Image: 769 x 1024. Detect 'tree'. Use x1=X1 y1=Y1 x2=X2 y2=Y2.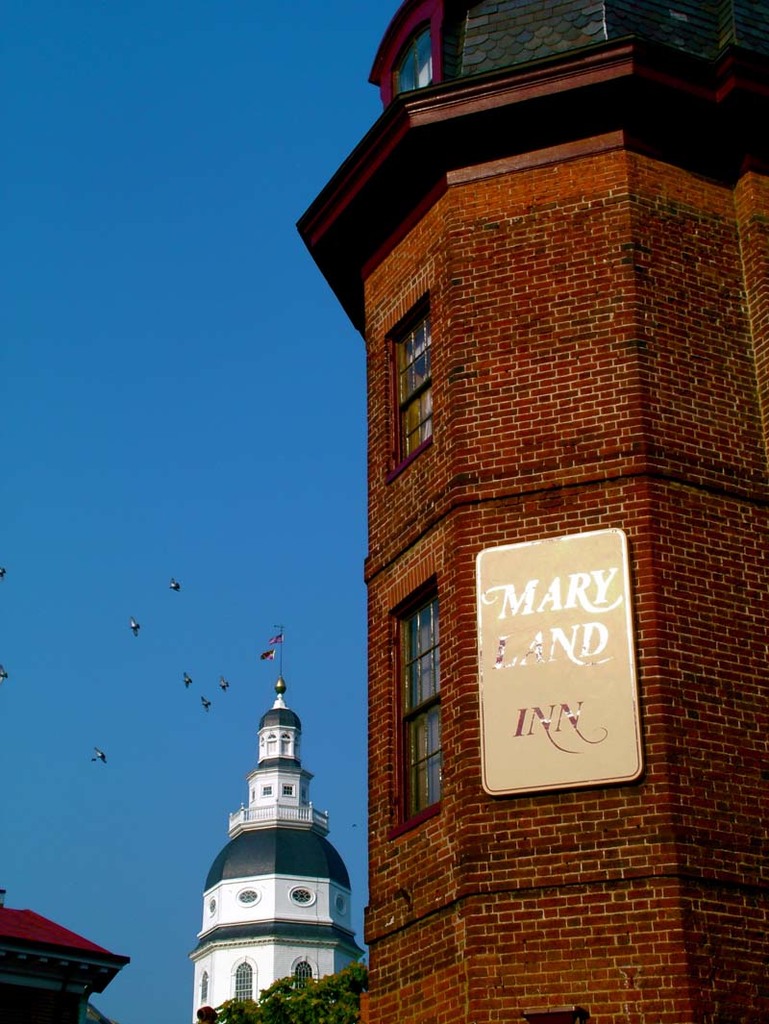
x1=155 y1=954 x2=372 y2=1023.
